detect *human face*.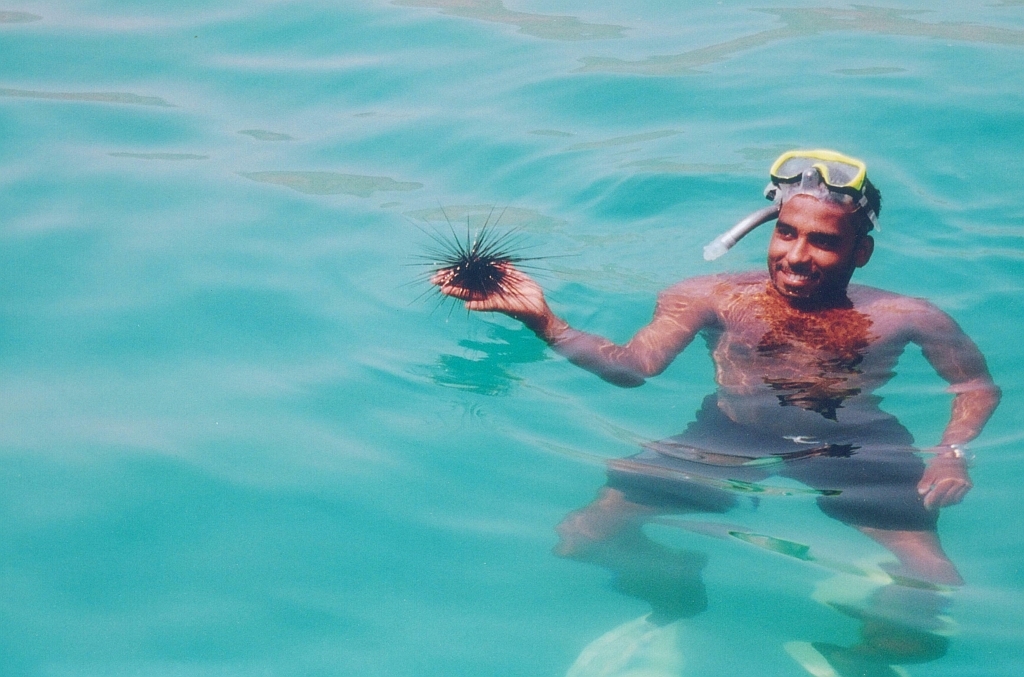
Detected at Rect(764, 193, 861, 308).
